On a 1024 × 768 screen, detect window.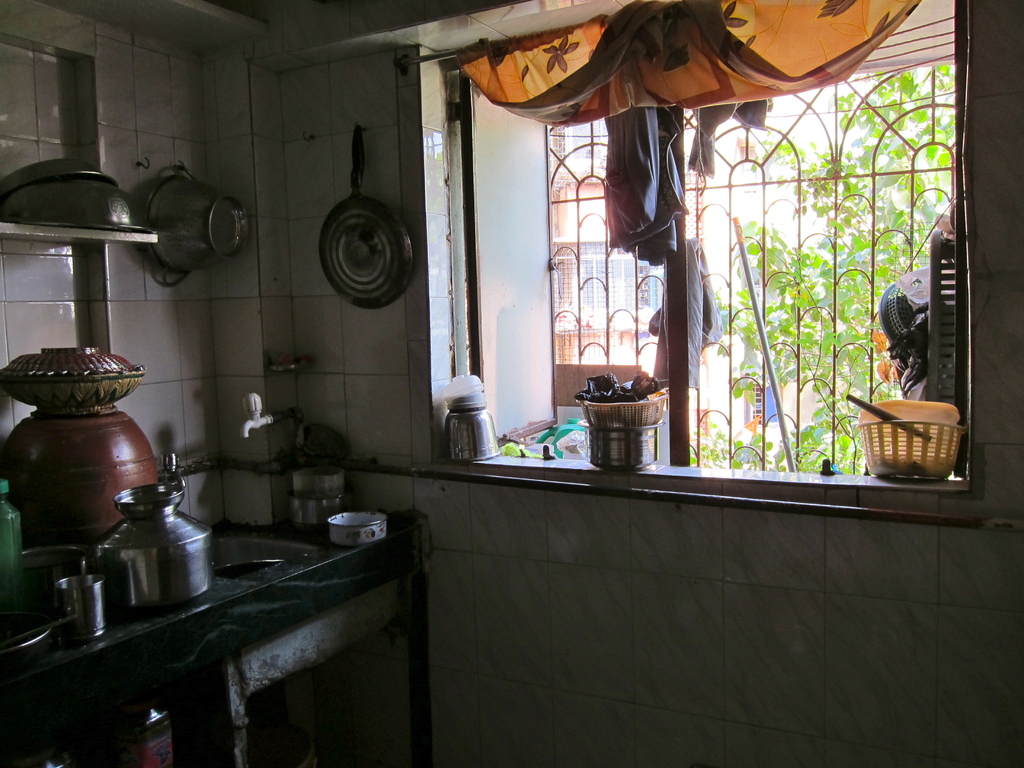
region(549, 248, 662, 307).
